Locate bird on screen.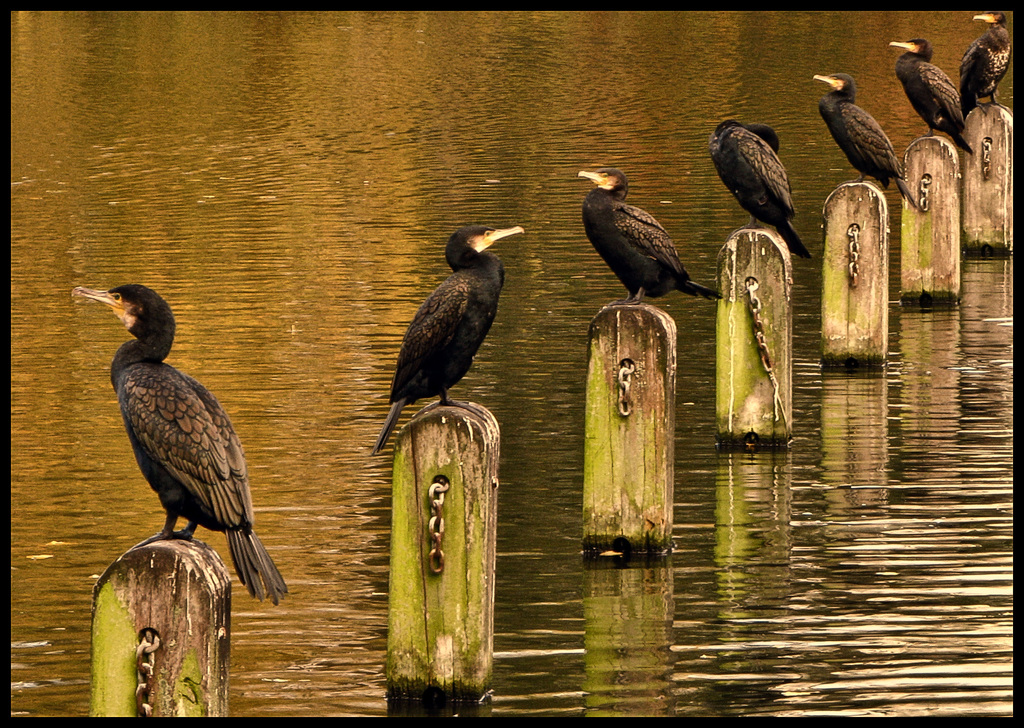
On screen at 571/167/726/312.
